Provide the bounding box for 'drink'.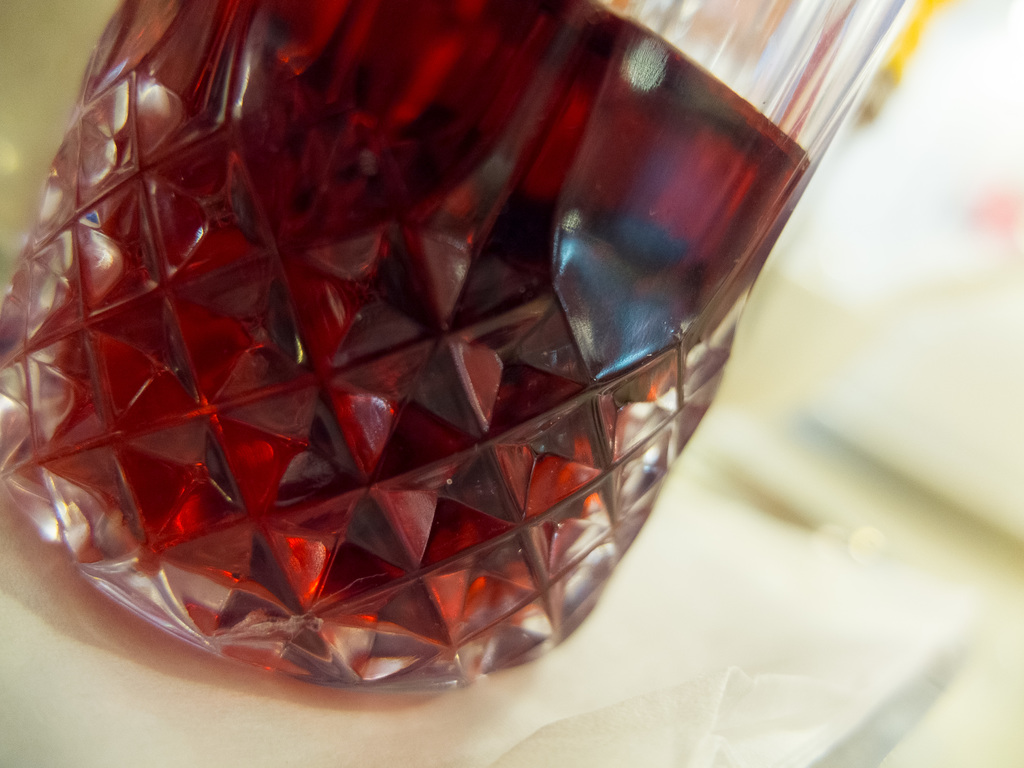
rect(91, 26, 800, 767).
